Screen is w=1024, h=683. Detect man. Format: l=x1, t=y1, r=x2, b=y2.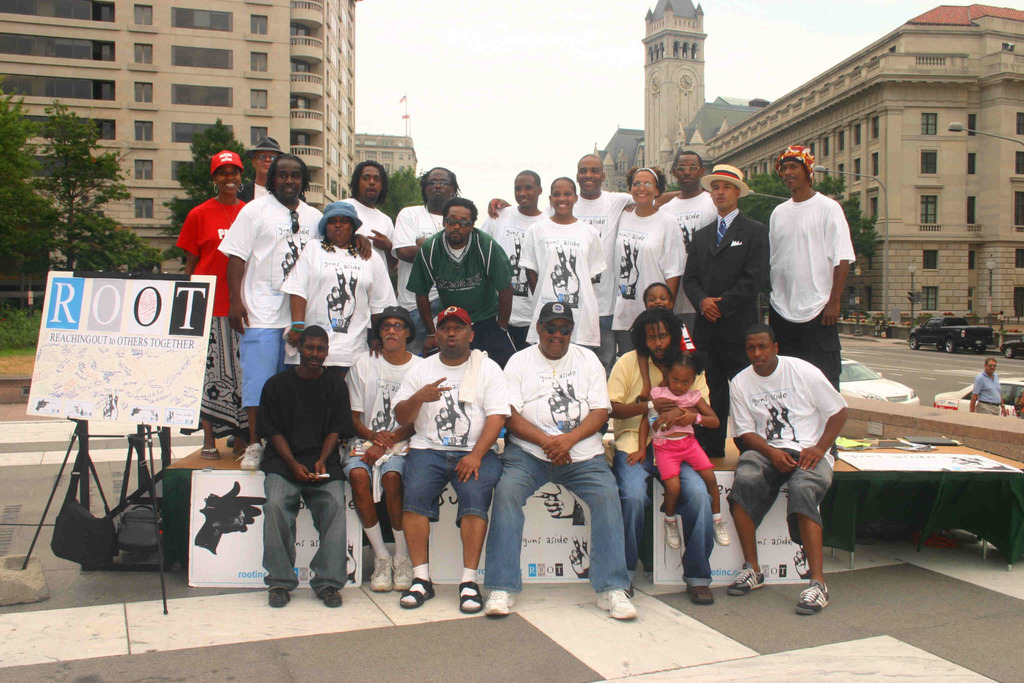
l=474, t=168, r=548, b=352.
